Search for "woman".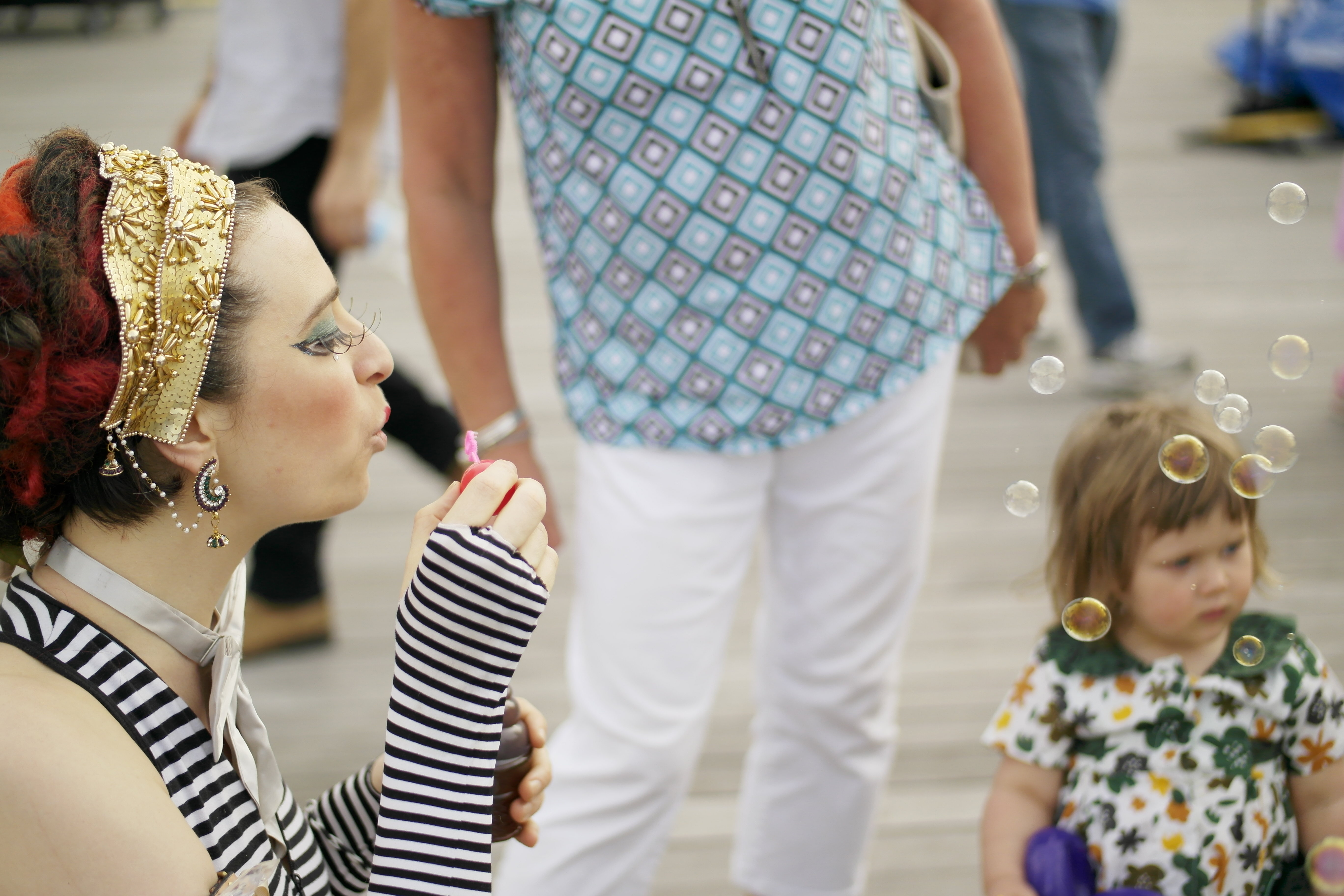
Found at bbox=[0, 32, 138, 220].
